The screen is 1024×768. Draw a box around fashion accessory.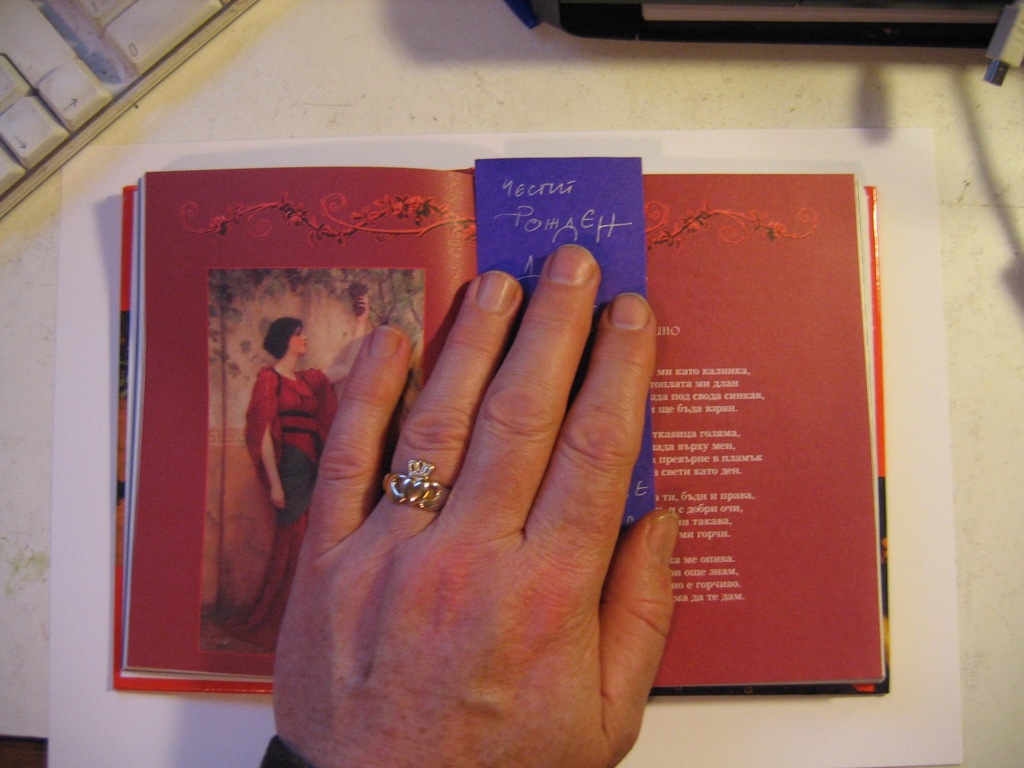
<region>378, 456, 444, 514</region>.
